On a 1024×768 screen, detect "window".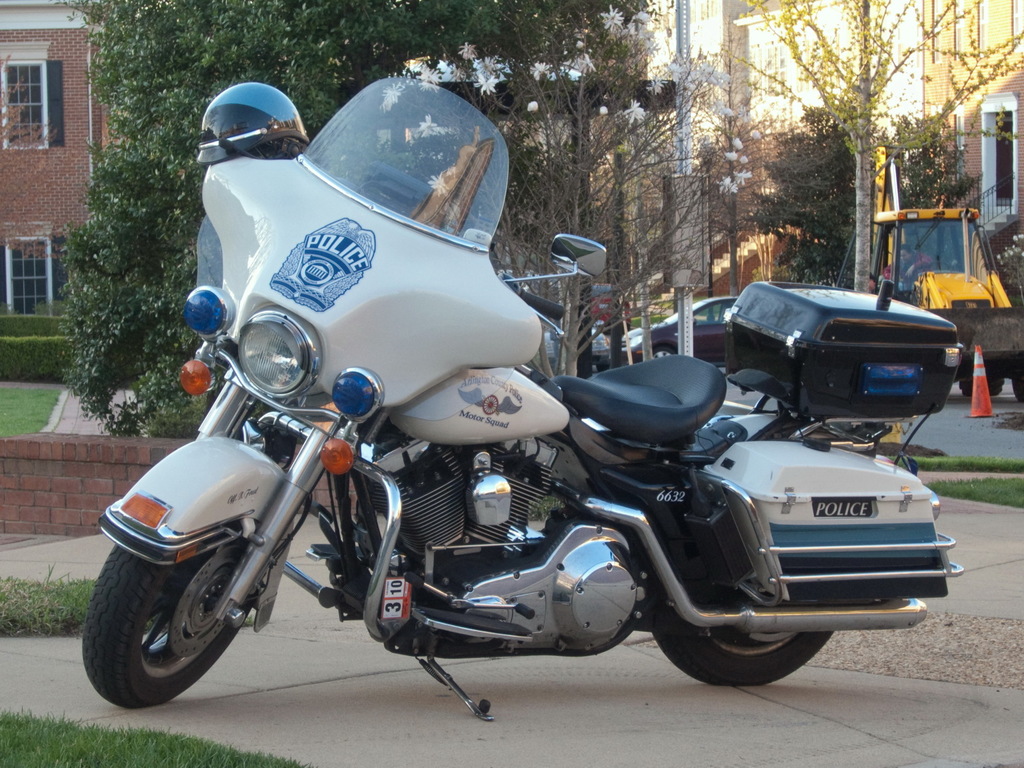
<region>0, 236, 74, 312</region>.
